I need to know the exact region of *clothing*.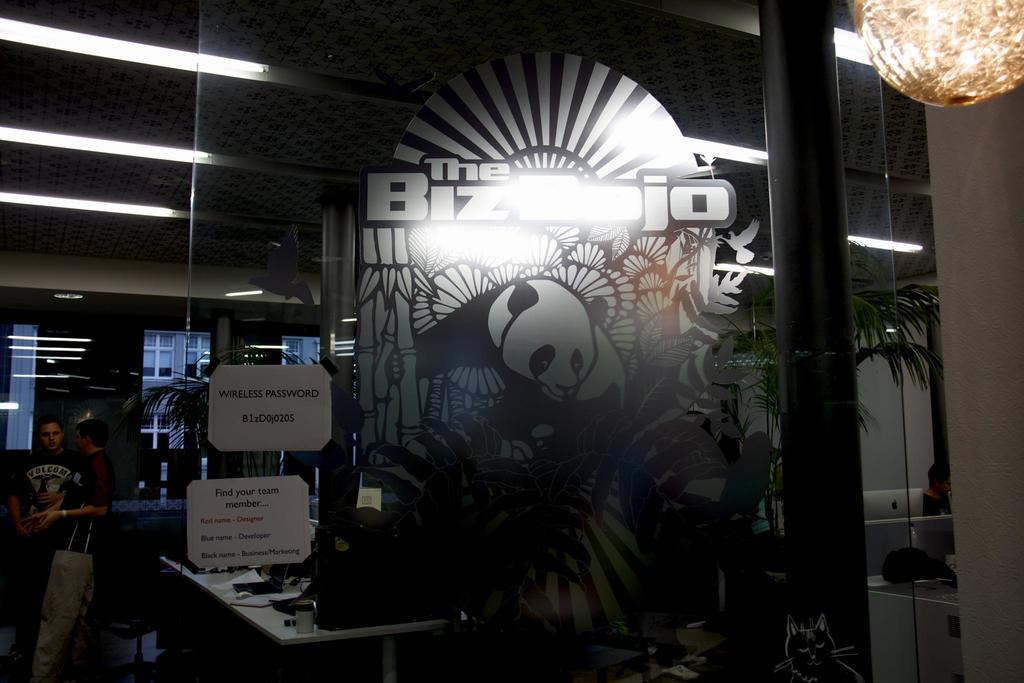
Region: crop(15, 449, 68, 589).
